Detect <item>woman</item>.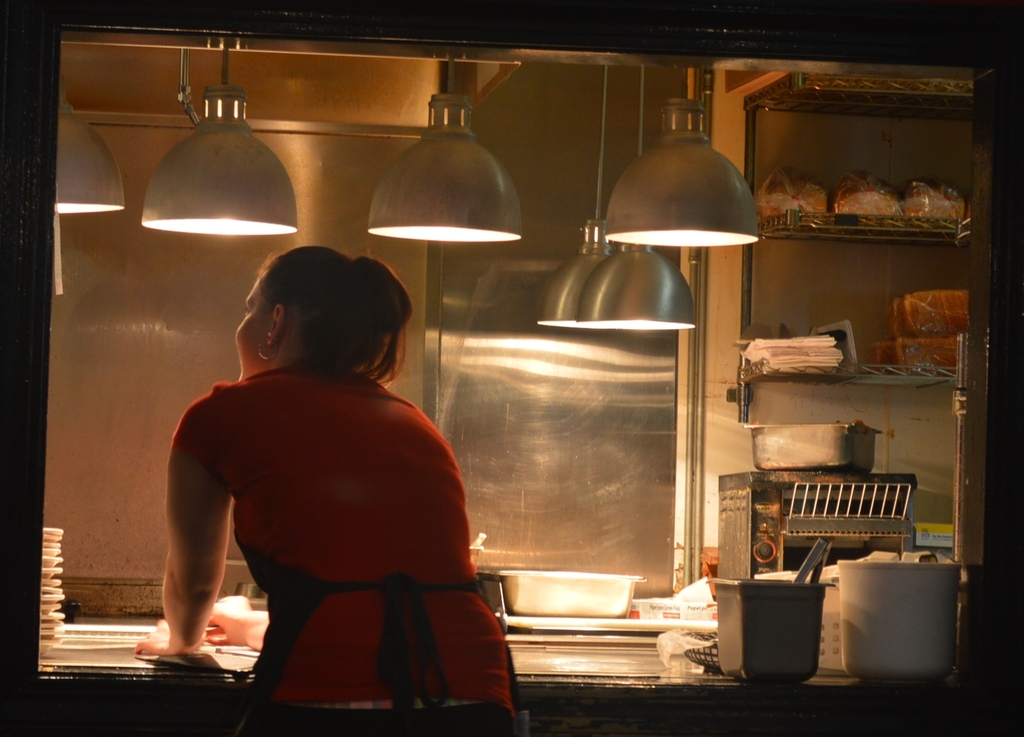
Detected at <bbox>135, 236, 538, 728</bbox>.
